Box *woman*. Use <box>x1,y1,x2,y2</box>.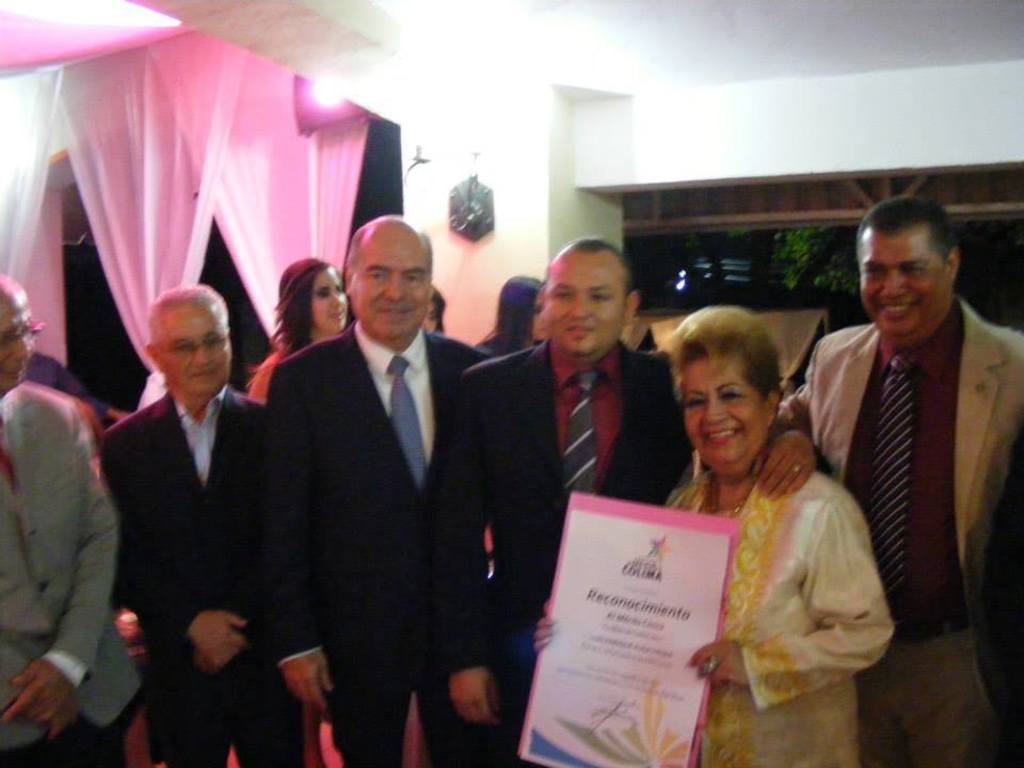
<box>641,298,899,702</box>.
